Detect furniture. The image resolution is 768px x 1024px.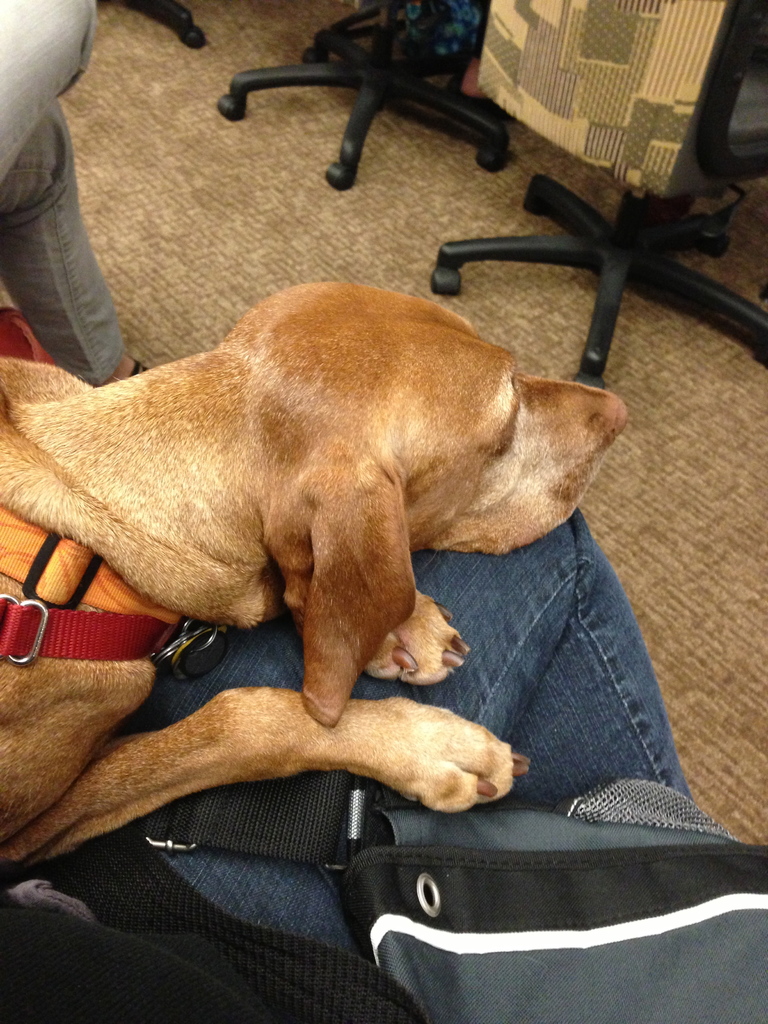
<box>687,0,767,190</box>.
